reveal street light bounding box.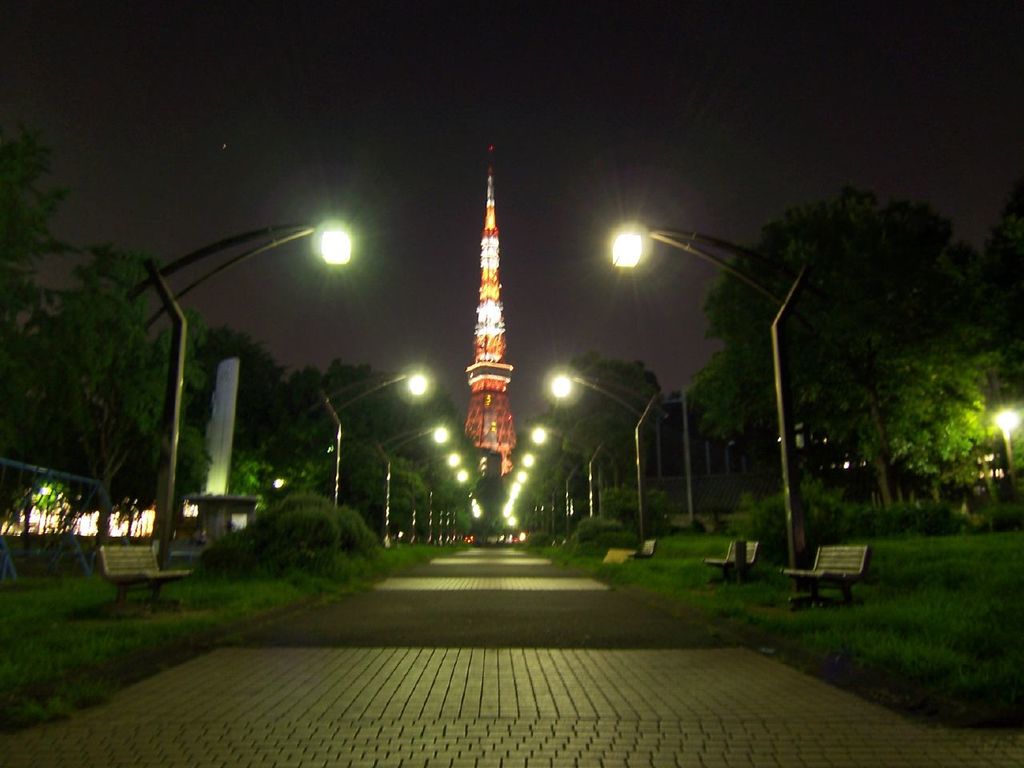
Revealed: 120,225,354,598.
